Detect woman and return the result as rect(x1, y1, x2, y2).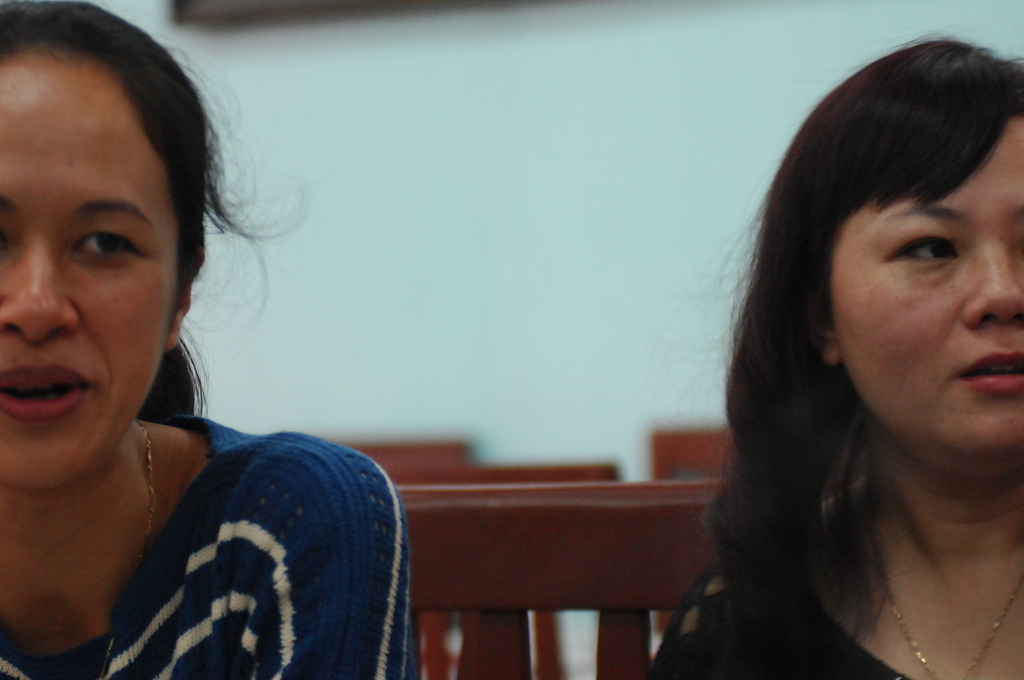
rect(648, 31, 1023, 679).
